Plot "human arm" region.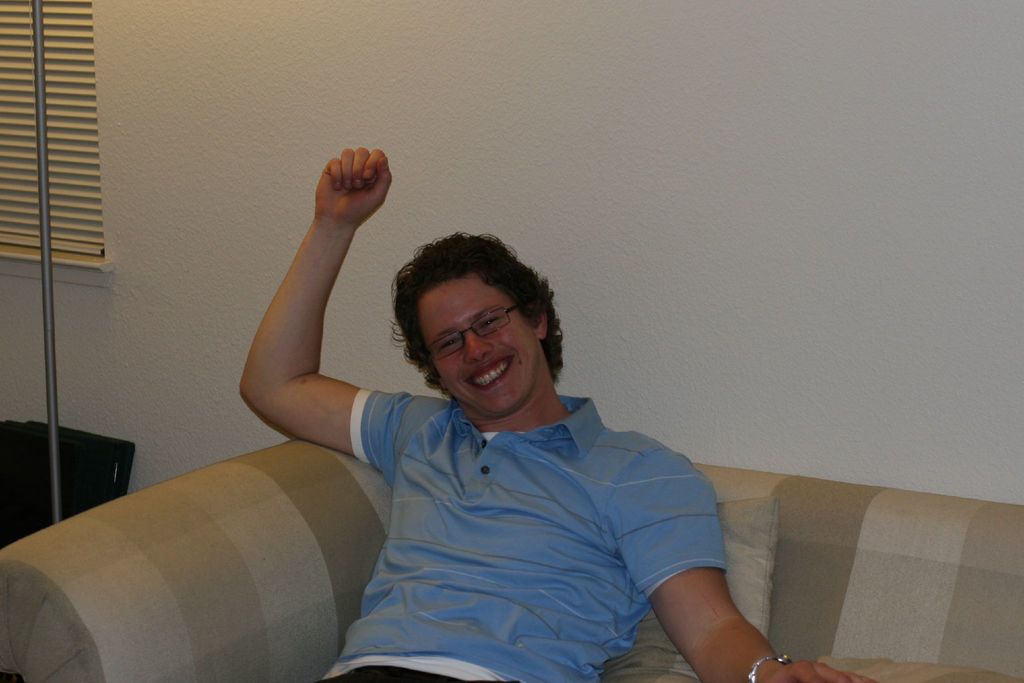
Plotted at select_region(230, 210, 352, 480).
